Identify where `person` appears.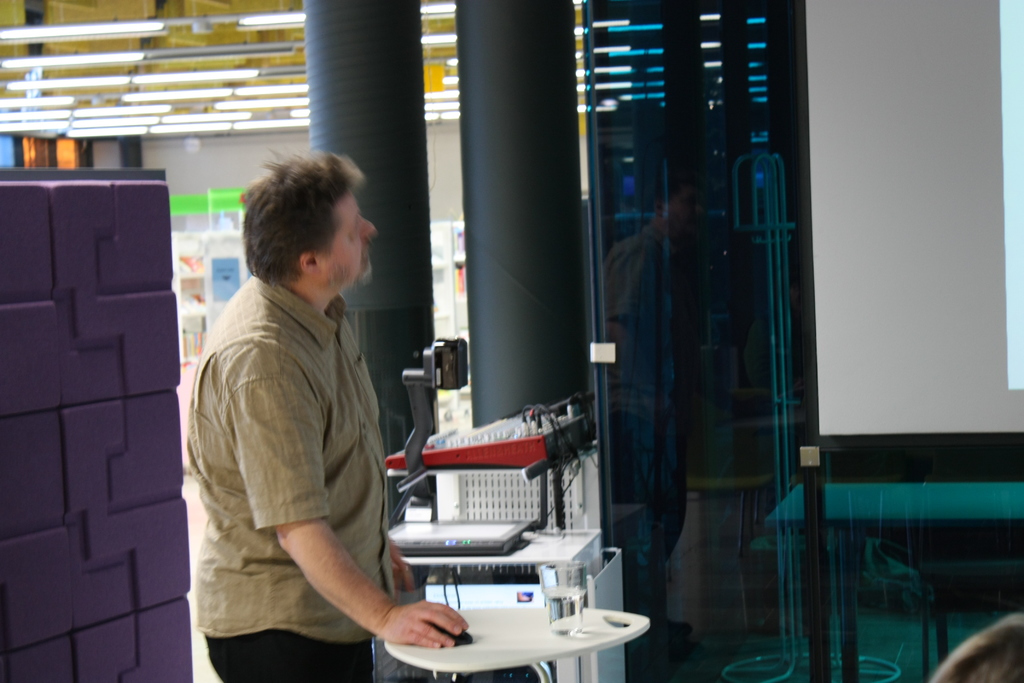
Appears at x1=177 y1=142 x2=419 y2=680.
